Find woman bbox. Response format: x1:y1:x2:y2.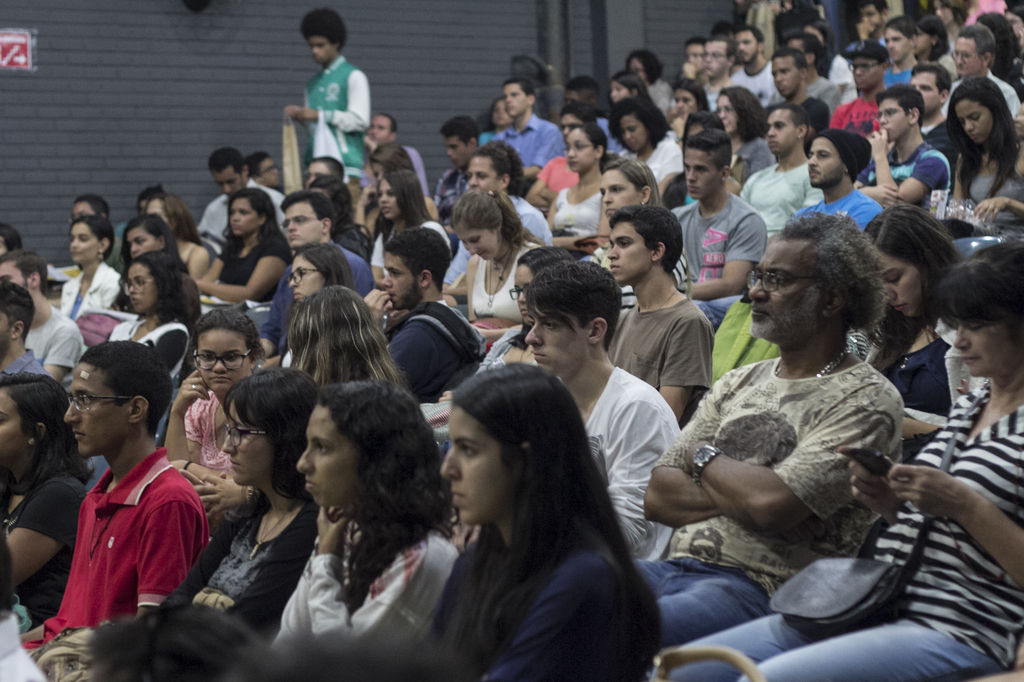
860:203:971:410.
